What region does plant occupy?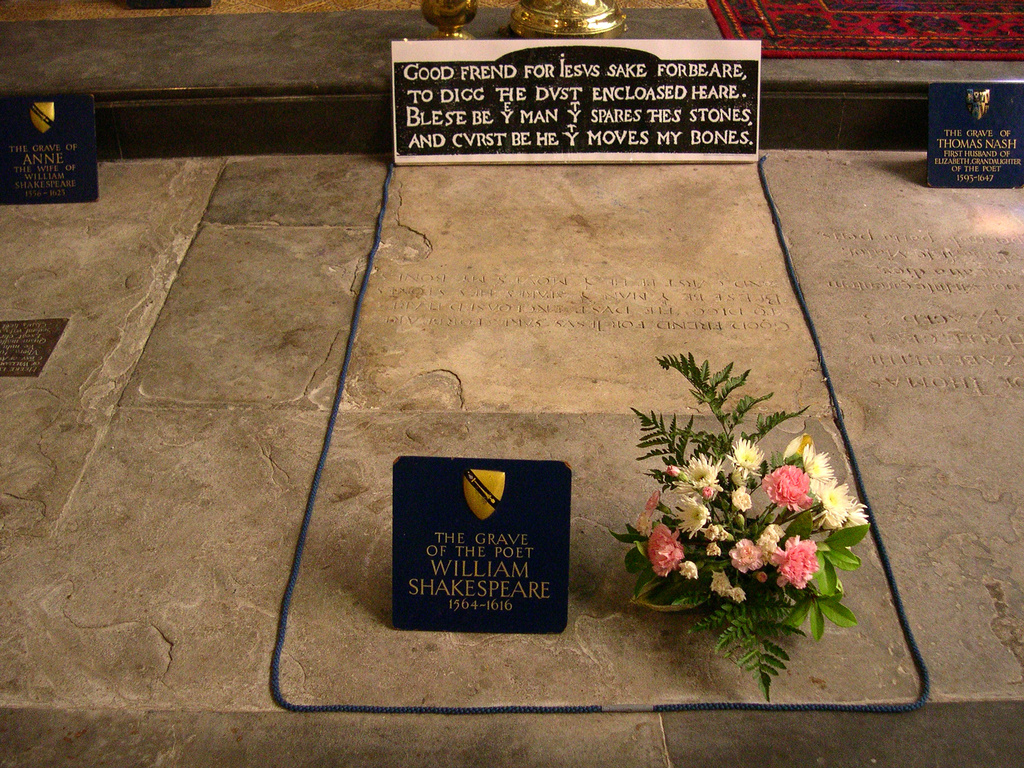
locate(632, 370, 835, 617).
